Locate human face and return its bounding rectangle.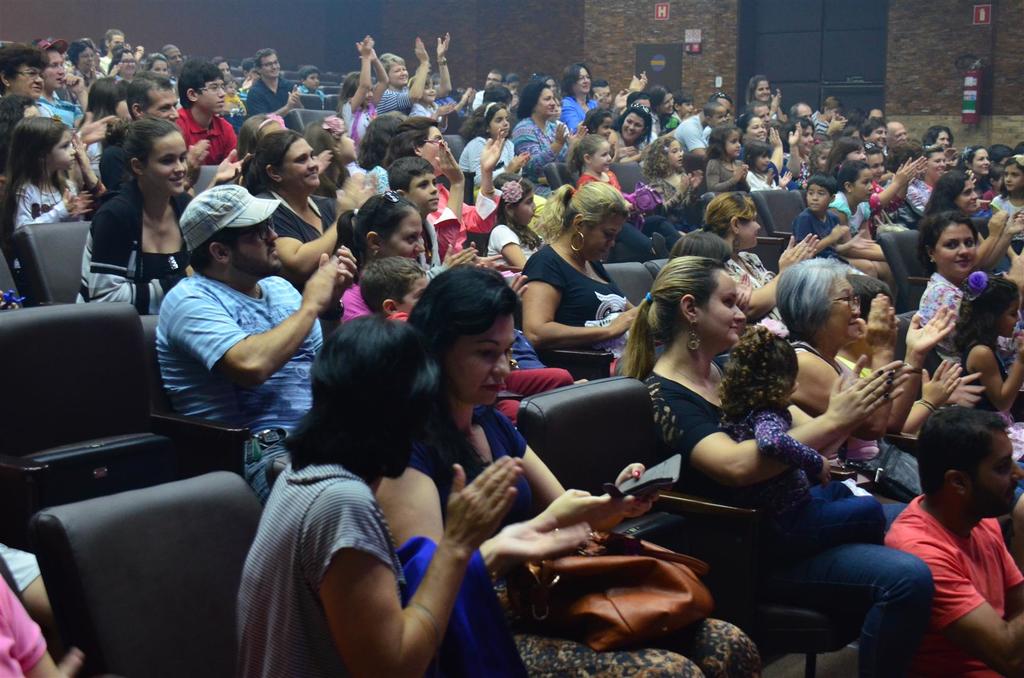
pyautogui.locateOnScreen(517, 194, 536, 223).
